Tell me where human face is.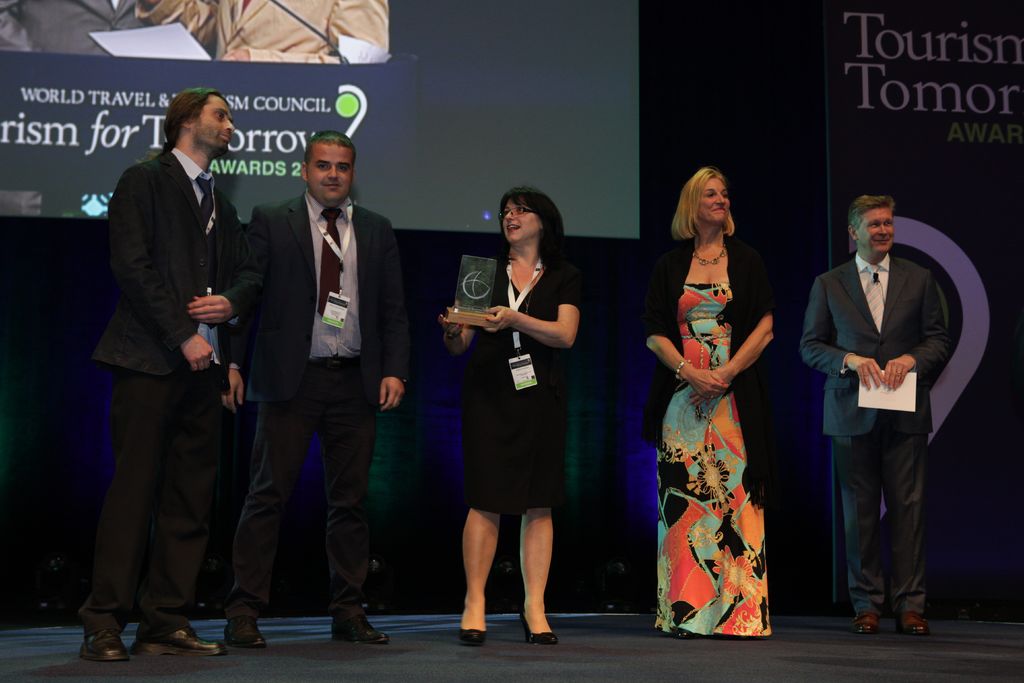
human face is at 702,181,732,231.
